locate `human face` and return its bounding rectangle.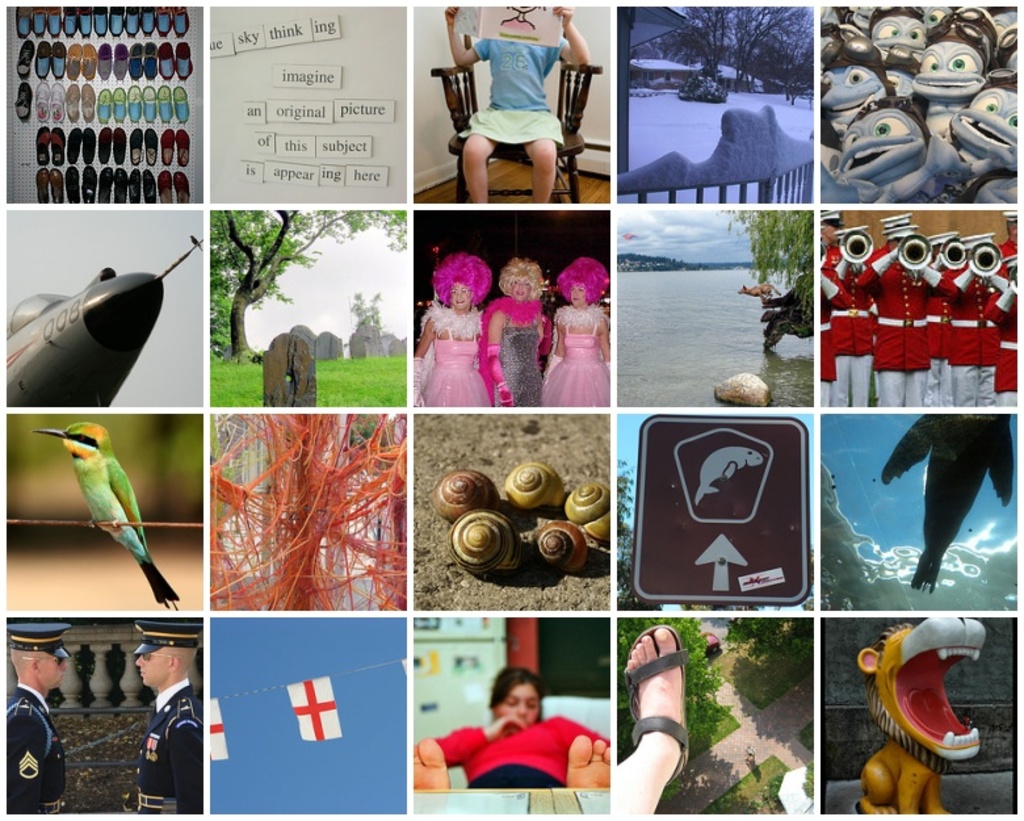
(43, 654, 67, 687).
